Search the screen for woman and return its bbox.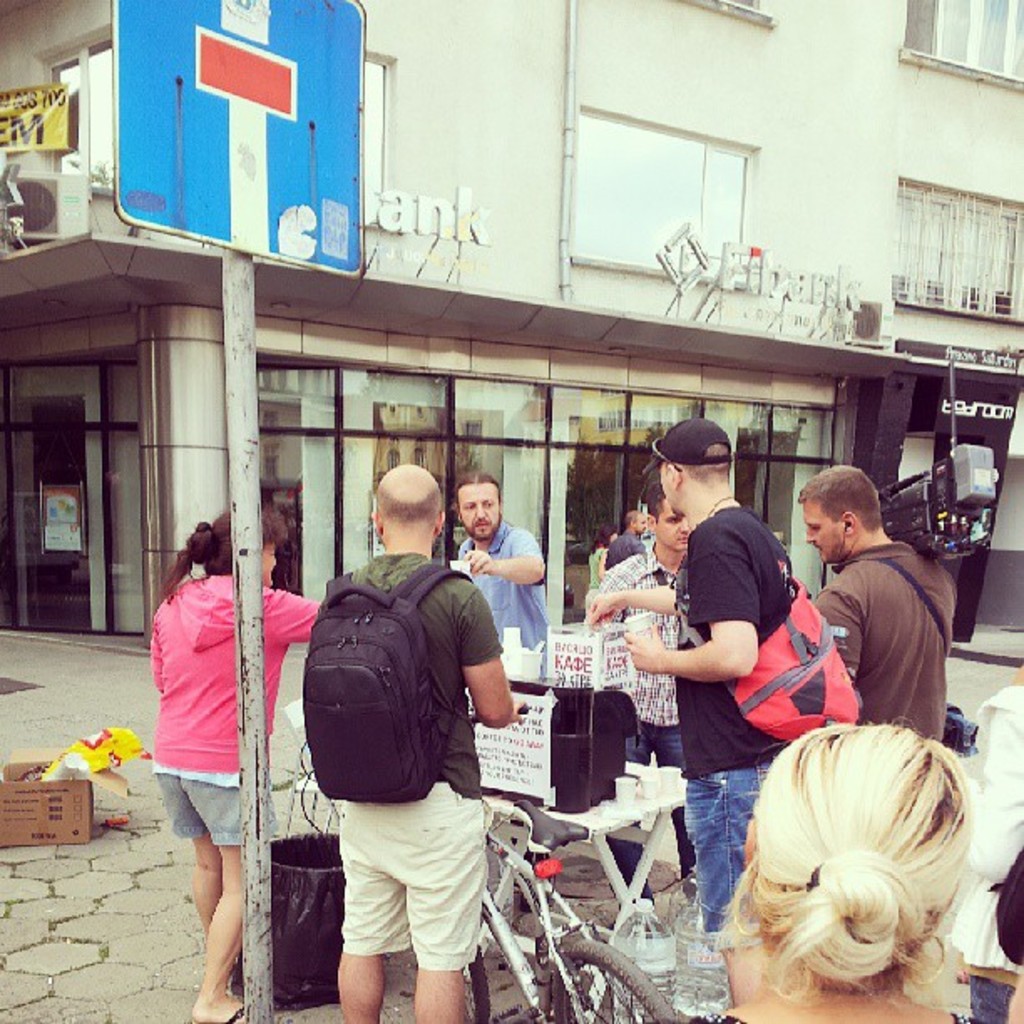
Found: box=[658, 659, 1014, 1016].
